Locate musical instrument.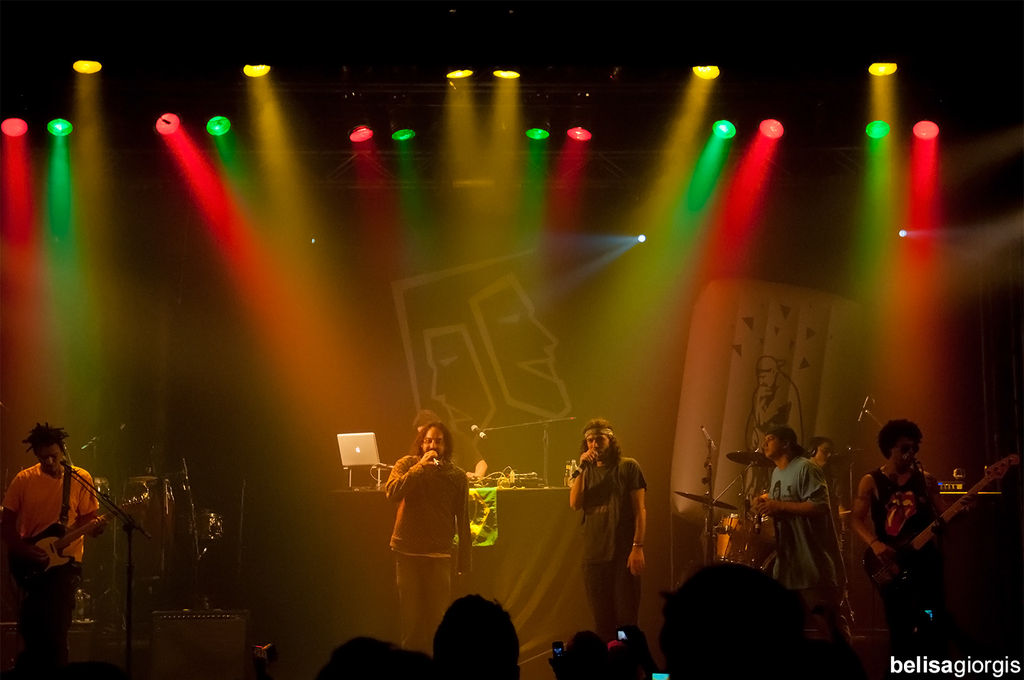
Bounding box: <box>3,488,149,597</box>.
